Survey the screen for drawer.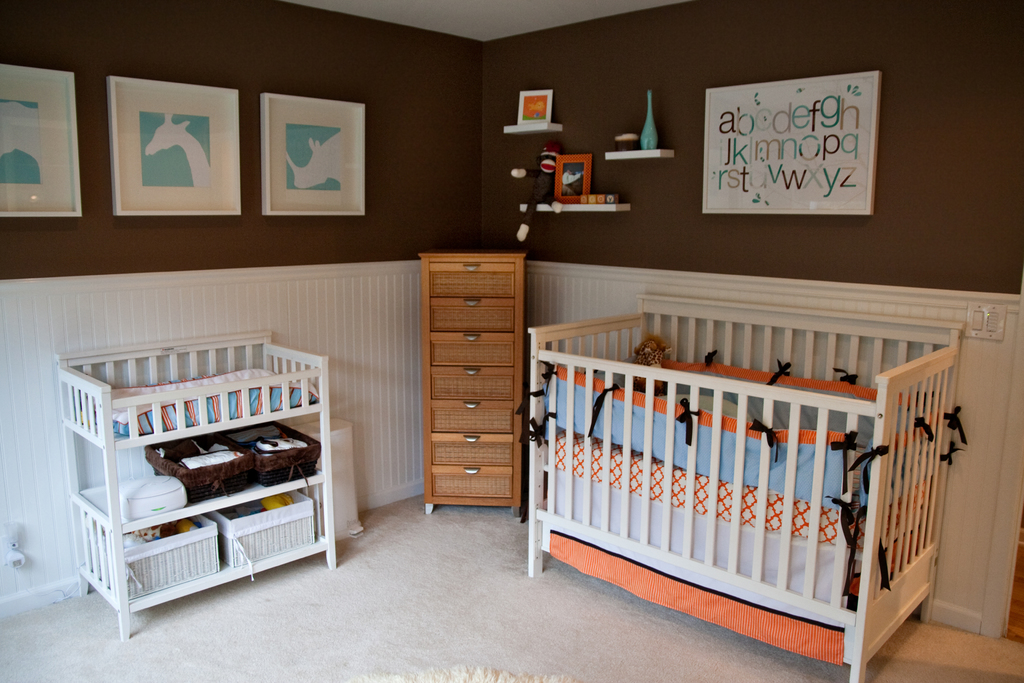
Survey found: (431, 297, 514, 334).
